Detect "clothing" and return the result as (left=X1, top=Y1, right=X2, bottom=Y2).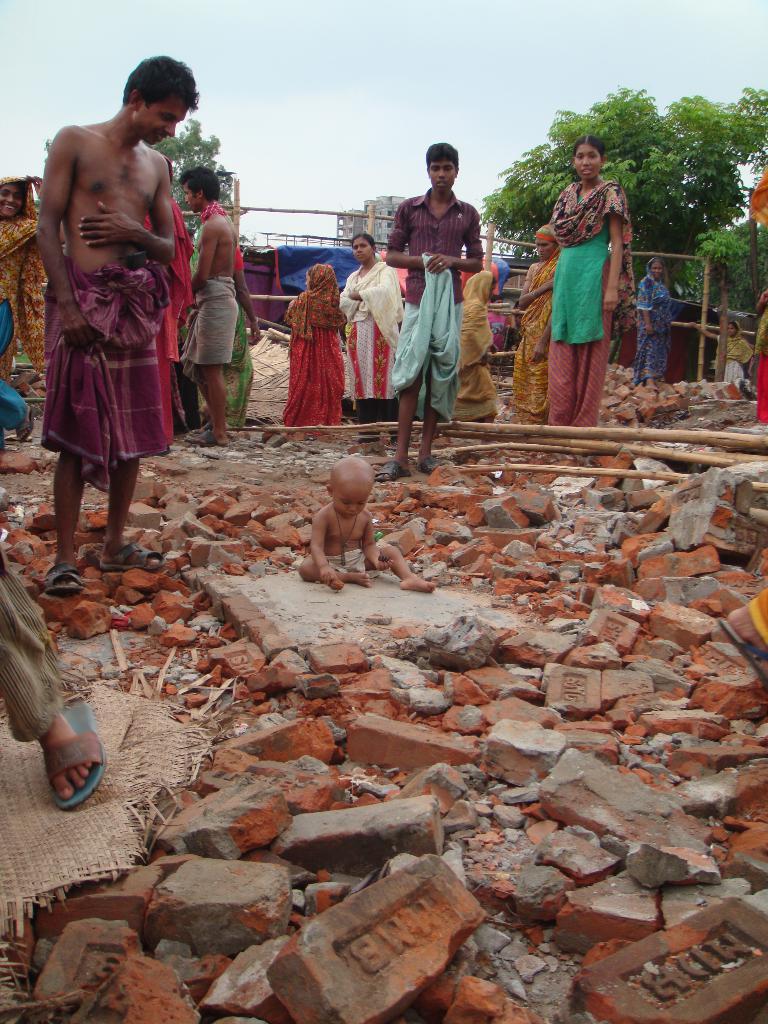
(left=717, top=328, right=749, bottom=383).
